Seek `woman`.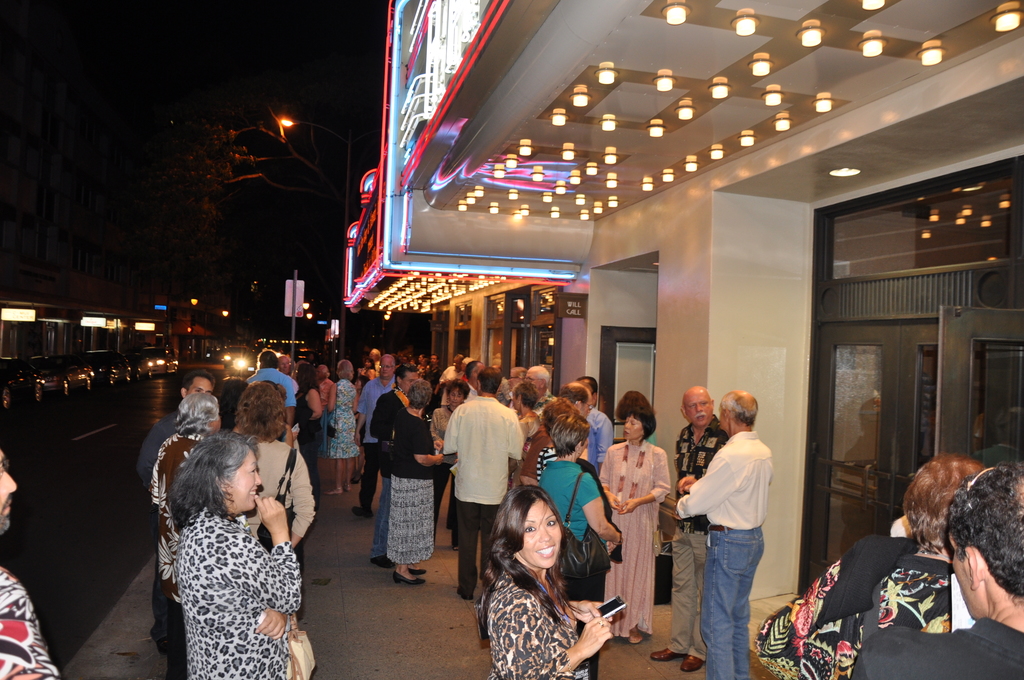
x1=431 y1=378 x2=471 y2=550.
